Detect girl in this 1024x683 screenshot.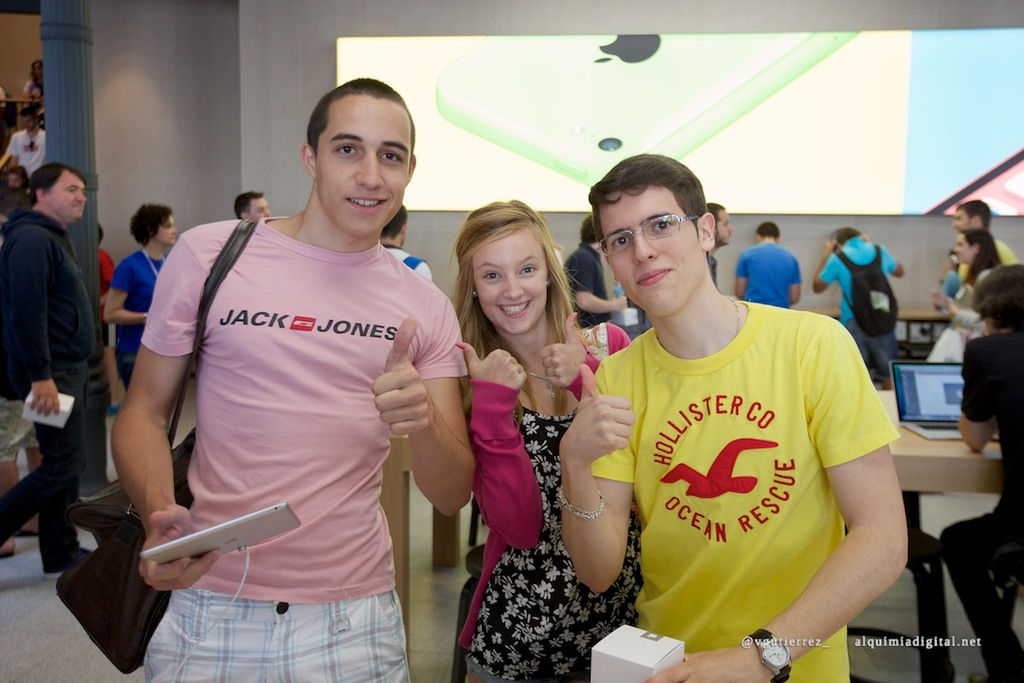
Detection: x1=452 y1=195 x2=632 y2=682.
